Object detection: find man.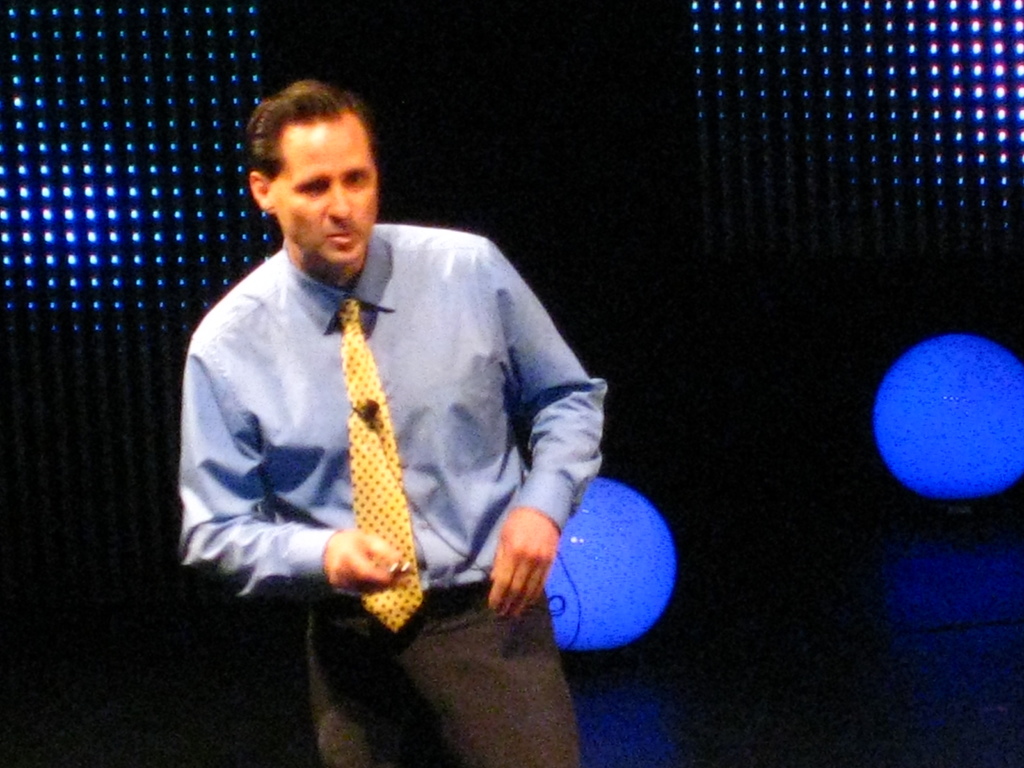
x1=178, y1=79, x2=611, y2=767.
